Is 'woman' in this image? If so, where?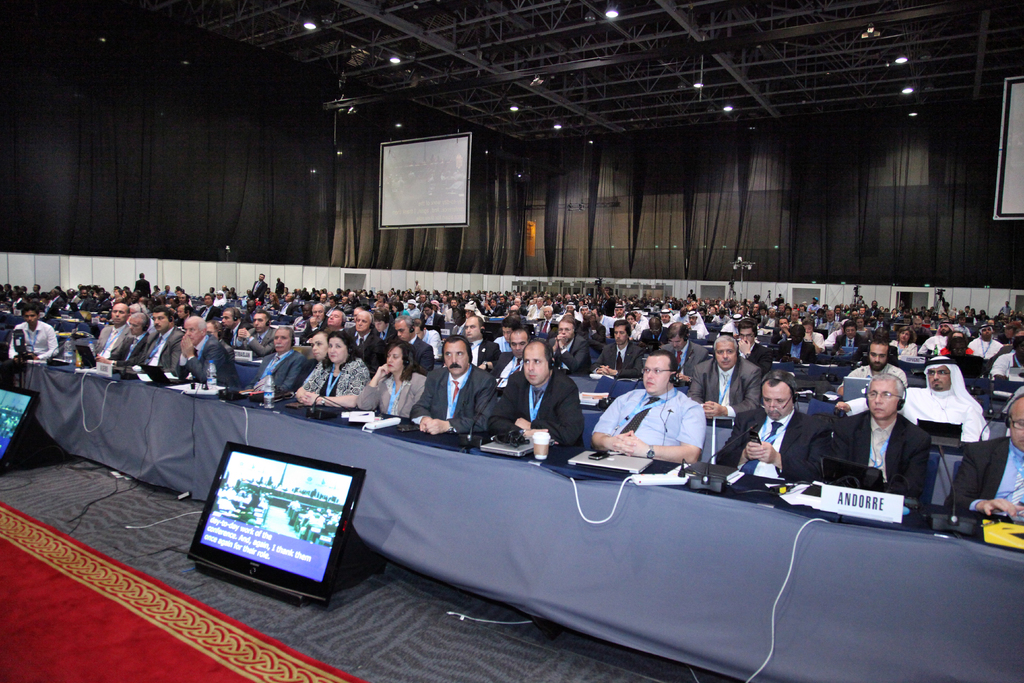
Yes, at x1=463, y1=310, x2=474, y2=319.
